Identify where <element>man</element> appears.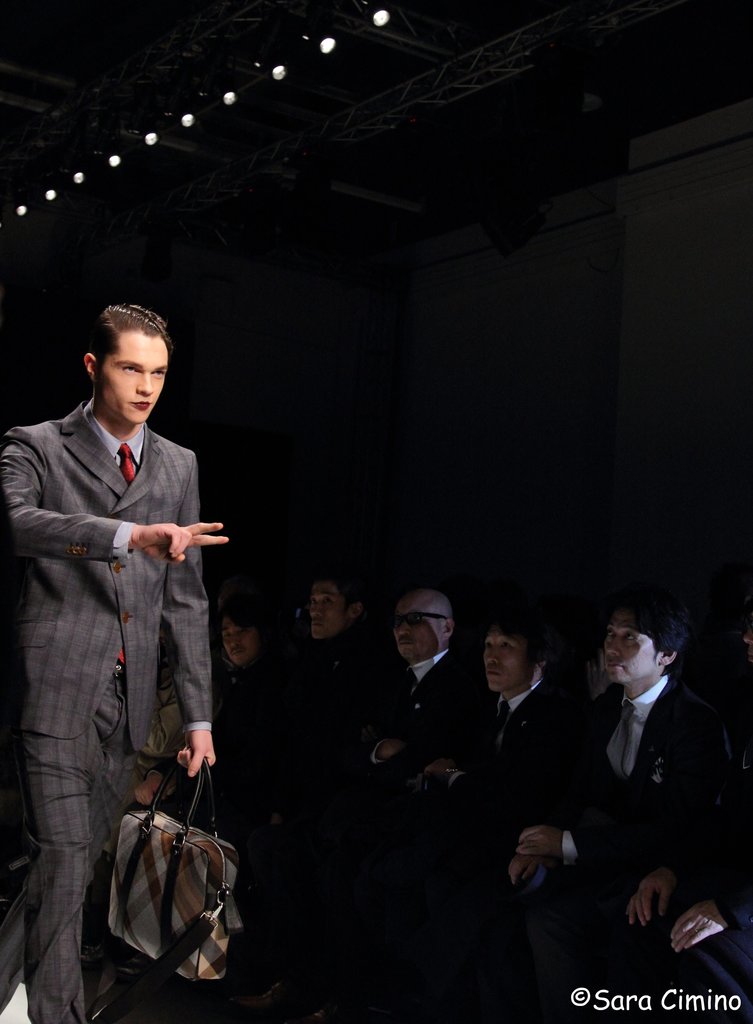
Appears at (x1=330, y1=579, x2=508, y2=1023).
